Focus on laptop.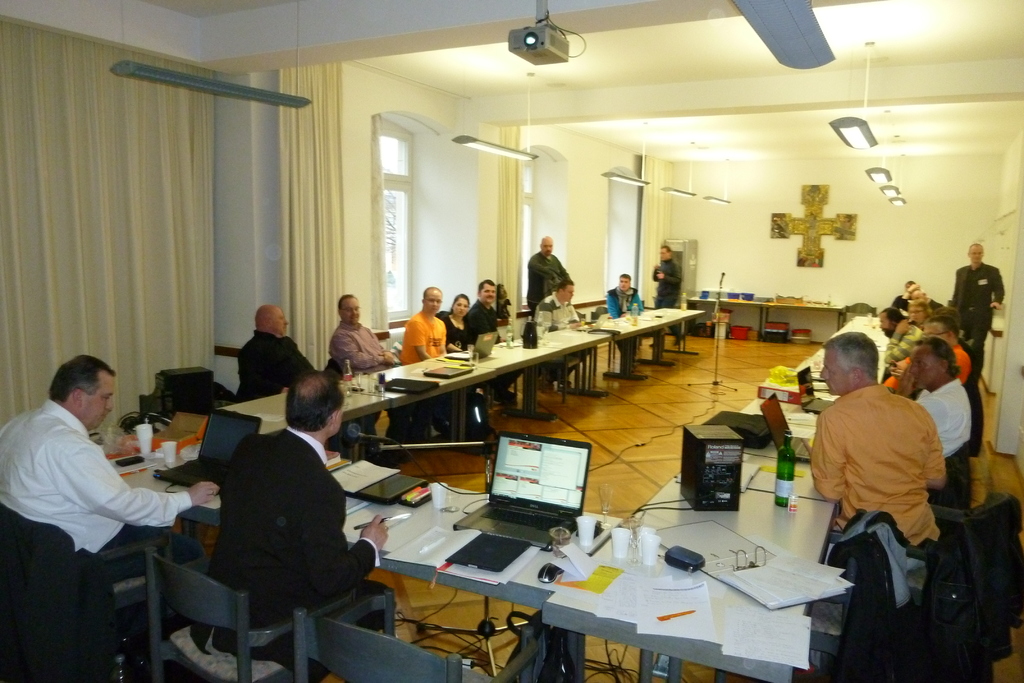
Focused at pyautogui.locateOnScreen(346, 473, 428, 506).
